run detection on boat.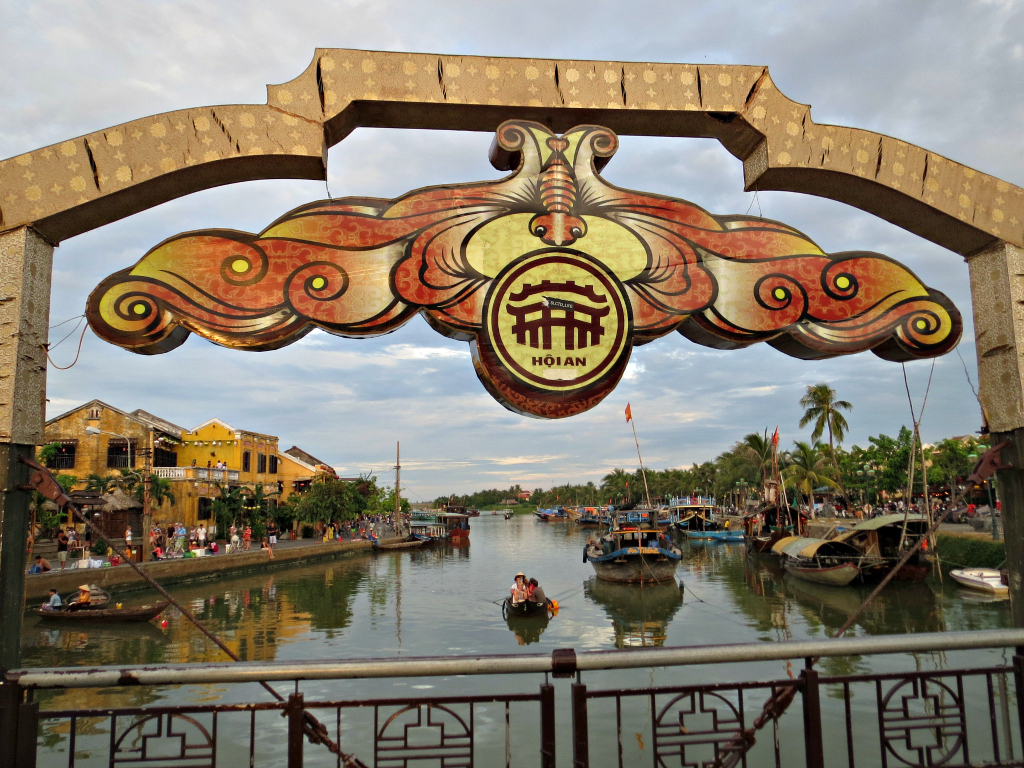
Result: 502, 508, 514, 520.
